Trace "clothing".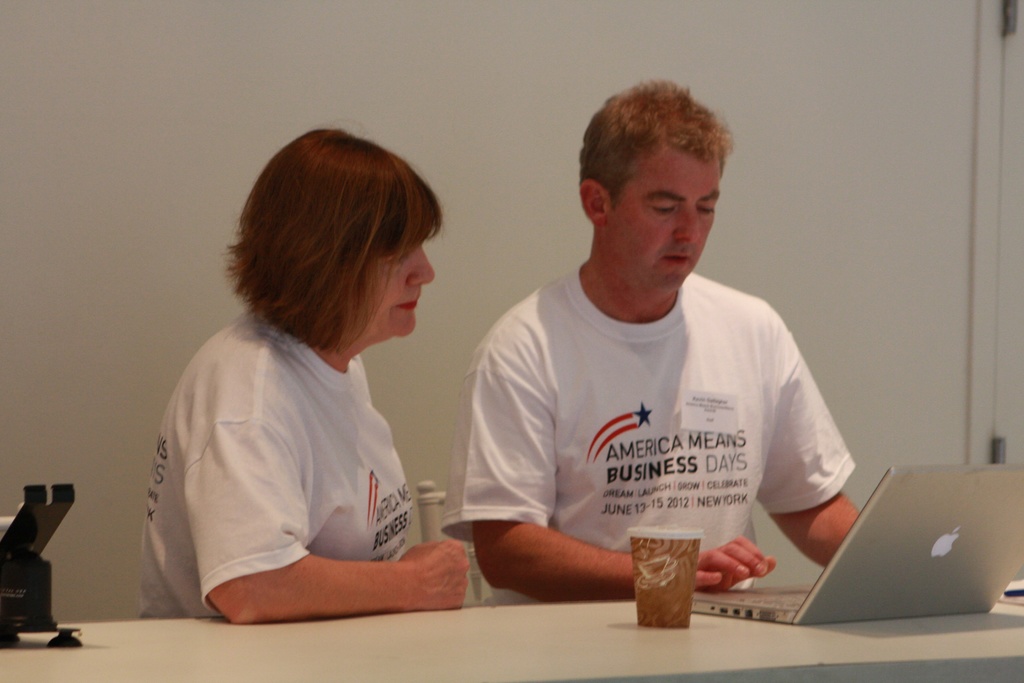
Traced to [464, 243, 864, 587].
